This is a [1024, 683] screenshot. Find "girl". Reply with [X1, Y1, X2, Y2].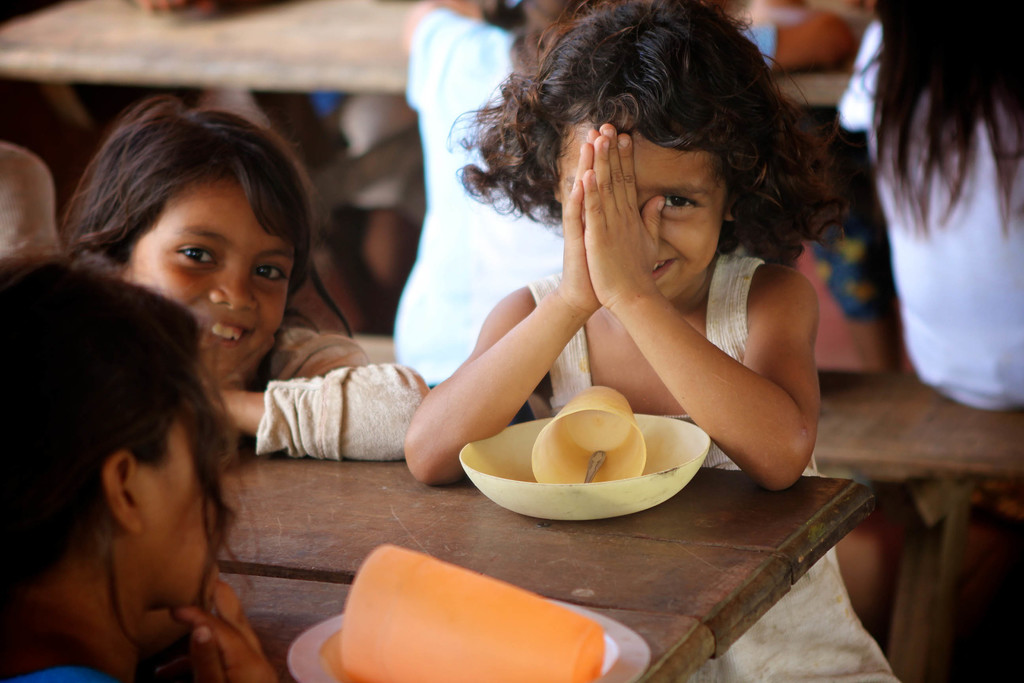
[0, 248, 276, 682].
